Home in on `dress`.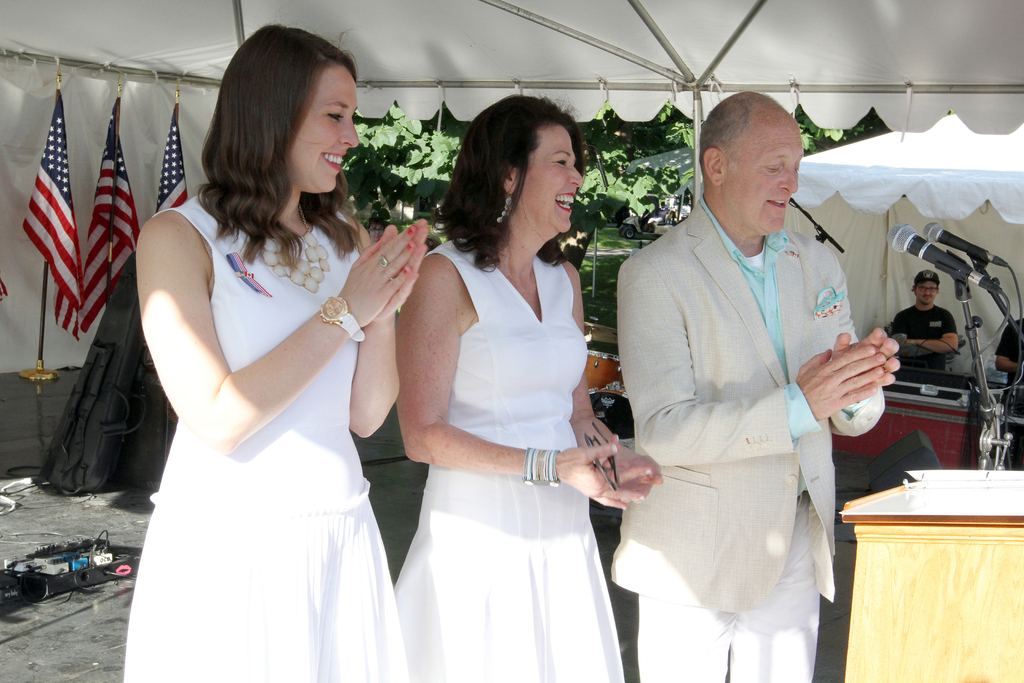
Homed in at locate(387, 235, 627, 682).
